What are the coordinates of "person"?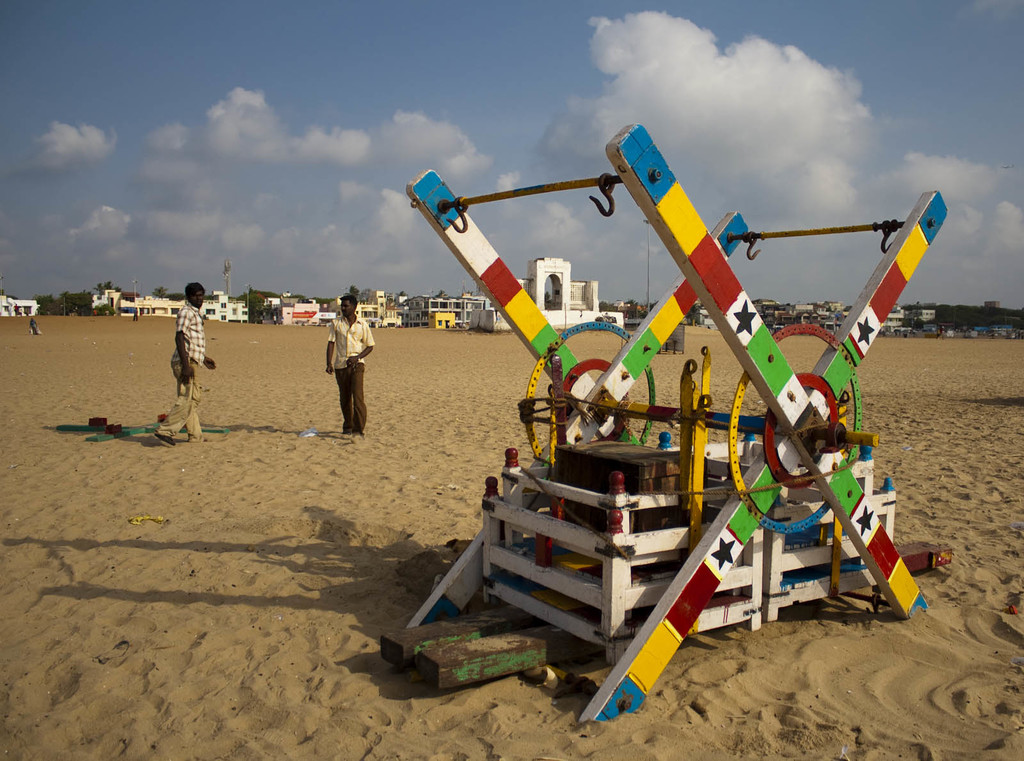
x1=26 y1=318 x2=40 y2=339.
